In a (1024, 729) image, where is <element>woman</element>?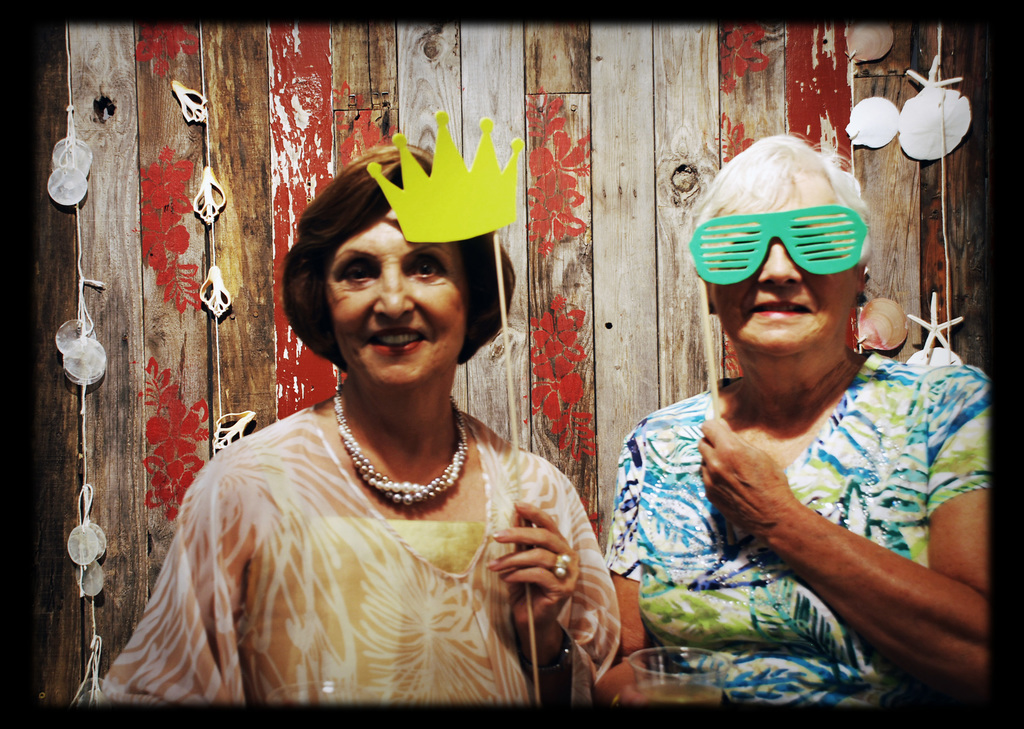
(x1=111, y1=138, x2=598, y2=703).
